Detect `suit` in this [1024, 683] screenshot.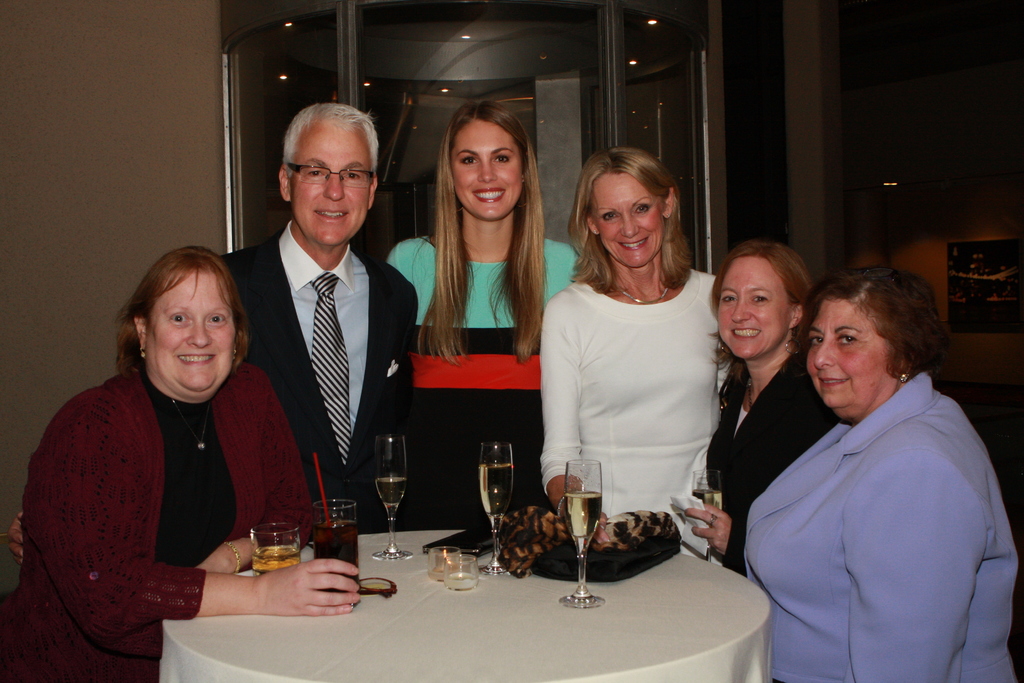
Detection: (705, 340, 859, 563).
